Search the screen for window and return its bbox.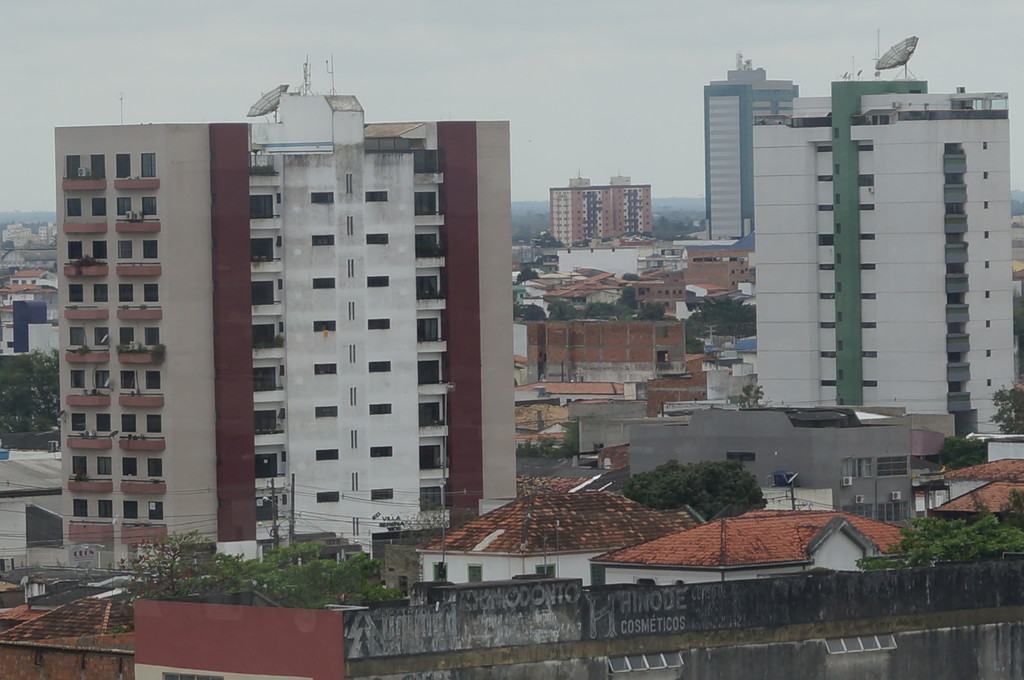
Found: crop(72, 498, 90, 518).
